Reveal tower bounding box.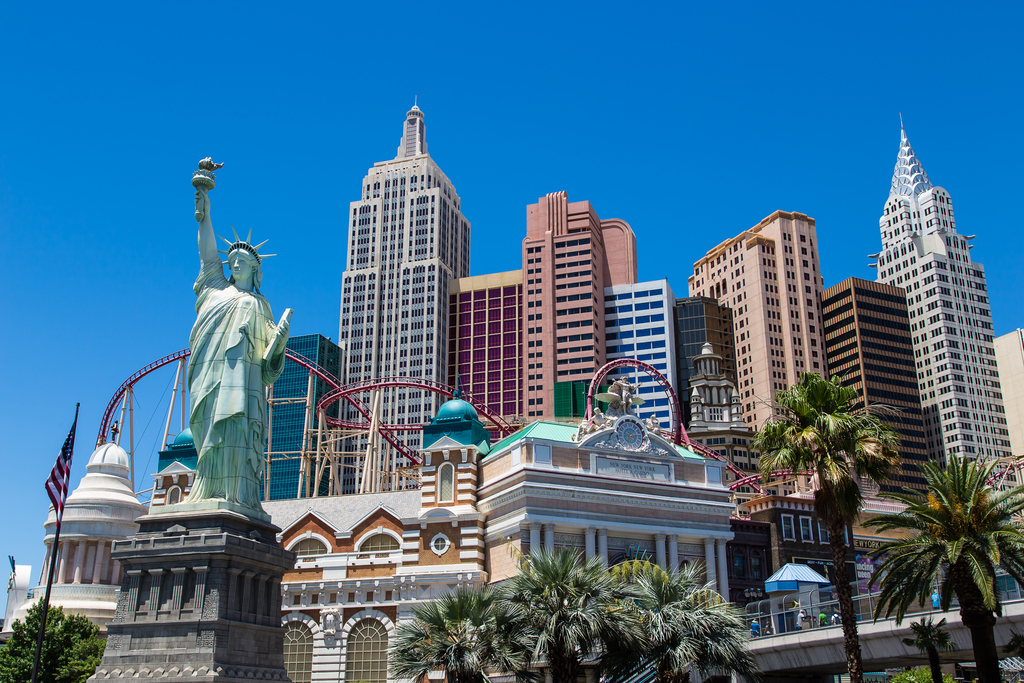
Revealed: region(449, 269, 532, 503).
